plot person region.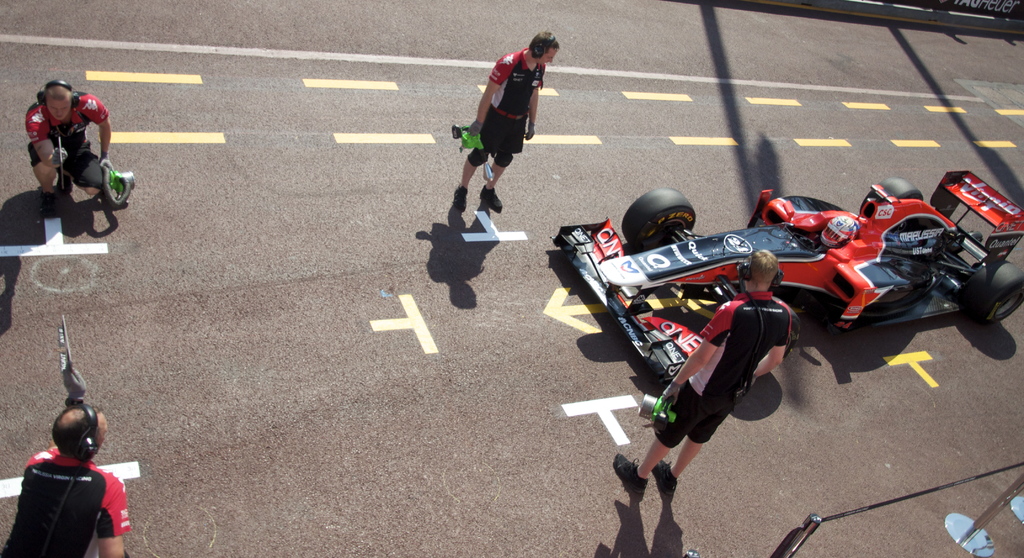
Plotted at box(0, 361, 129, 557).
